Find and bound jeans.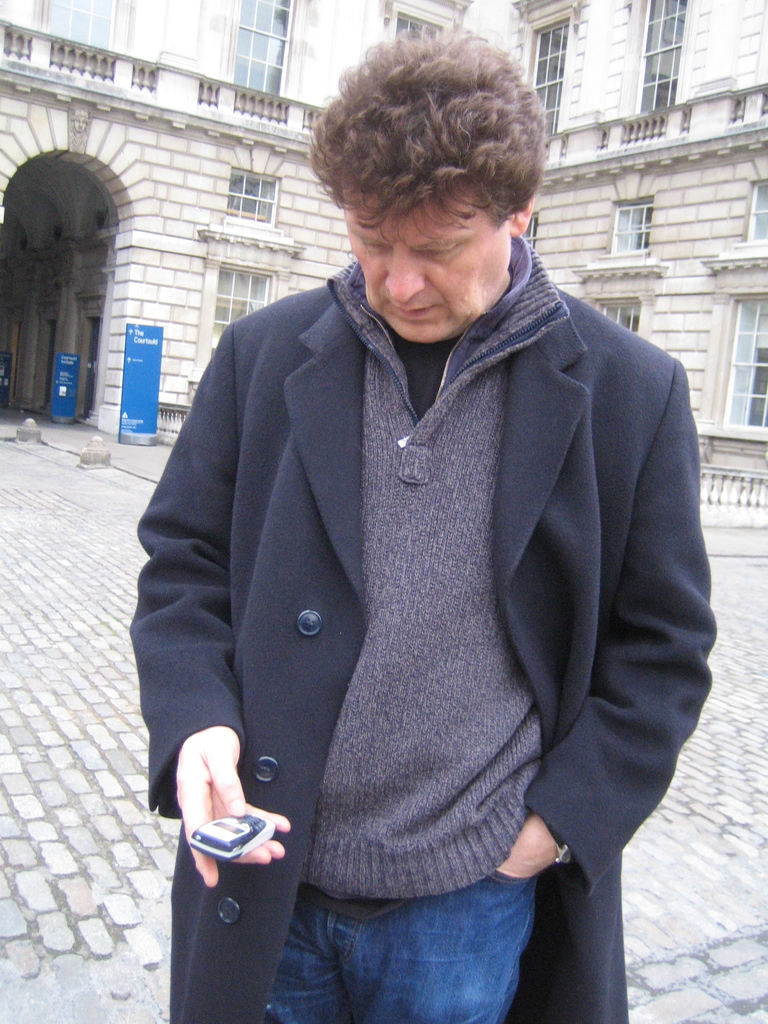
Bound: region(273, 879, 544, 1023).
